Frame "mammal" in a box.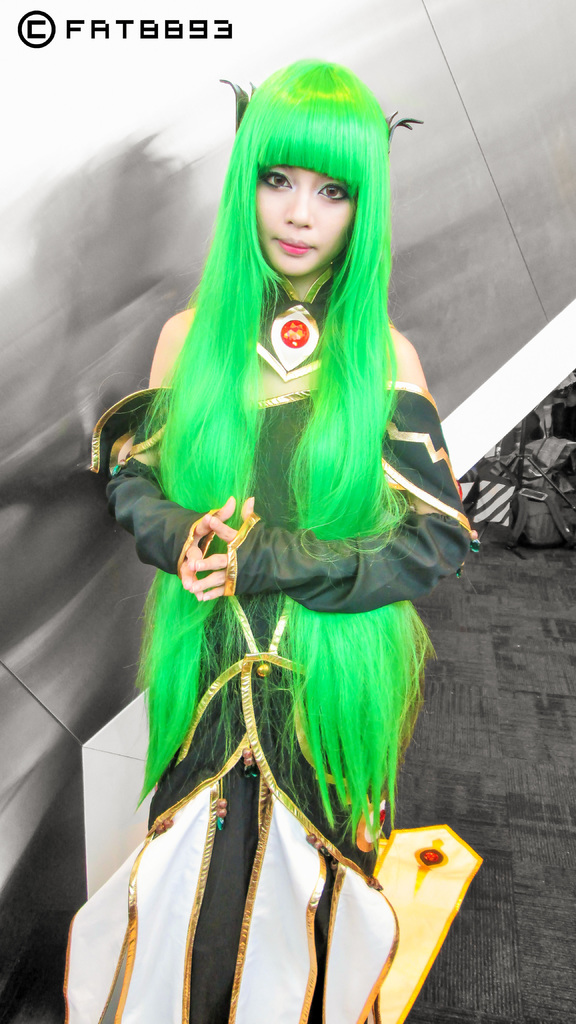
box=[71, 76, 489, 900].
